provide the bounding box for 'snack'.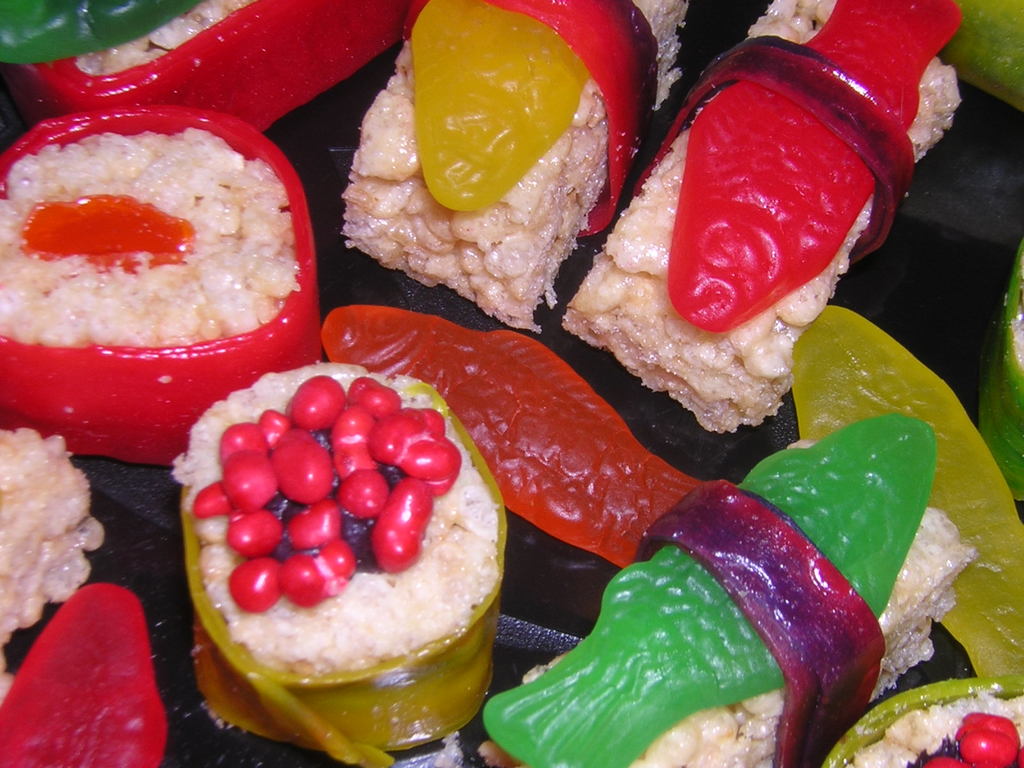
l=0, t=586, r=163, b=767.
